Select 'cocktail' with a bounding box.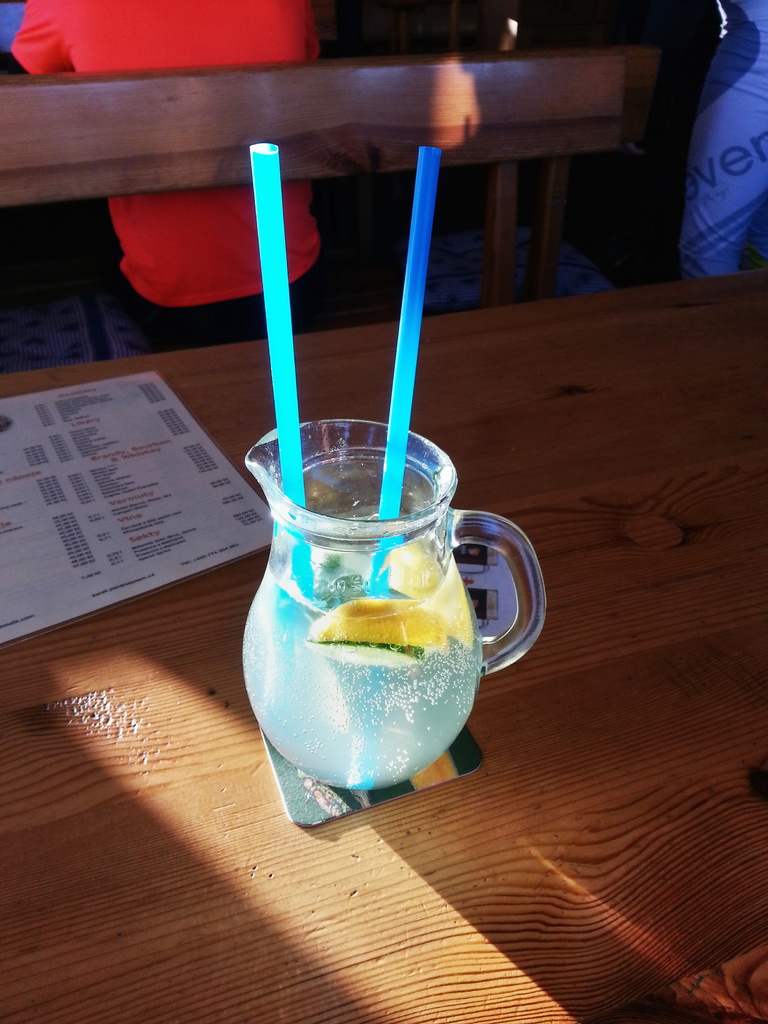
(247, 136, 553, 792).
